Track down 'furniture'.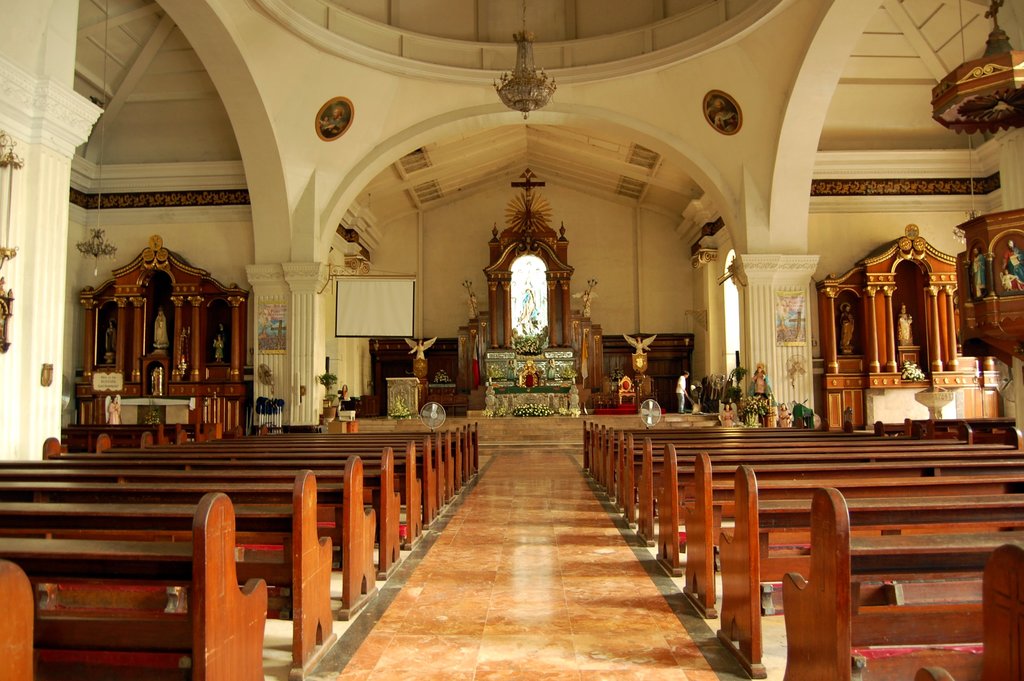
Tracked to left=711, top=463, right=1023, bottom=680.
